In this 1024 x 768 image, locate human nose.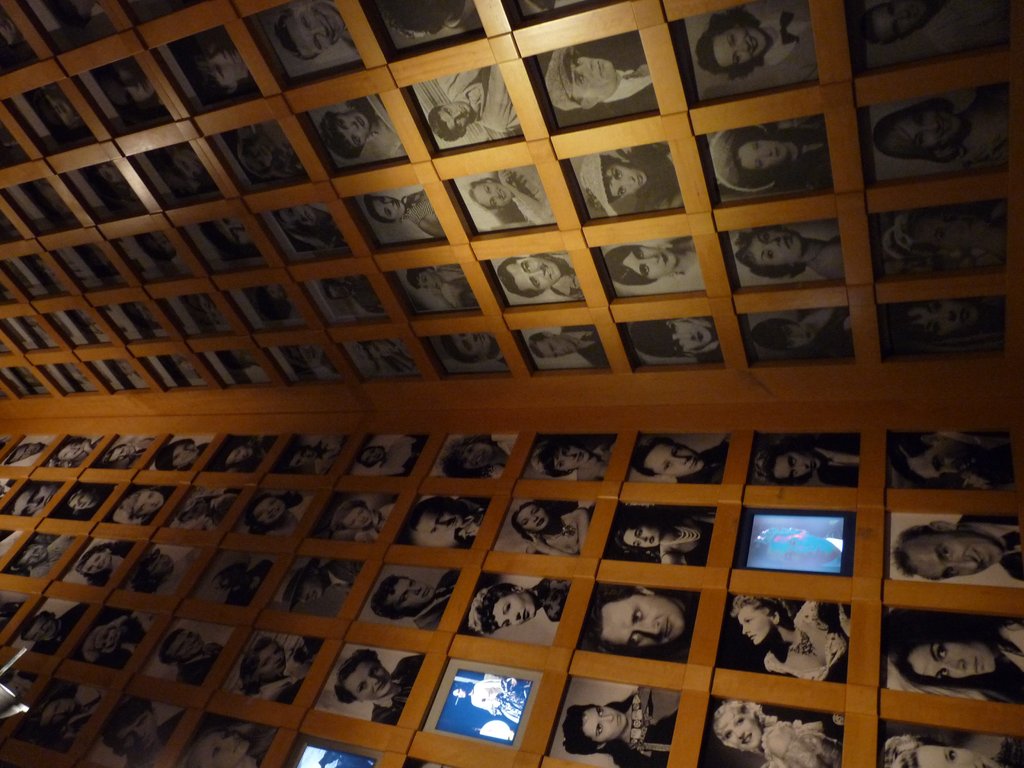
Bounding box: {"left": 759, "top": 145, "right": 771, "bottom": 156}.
